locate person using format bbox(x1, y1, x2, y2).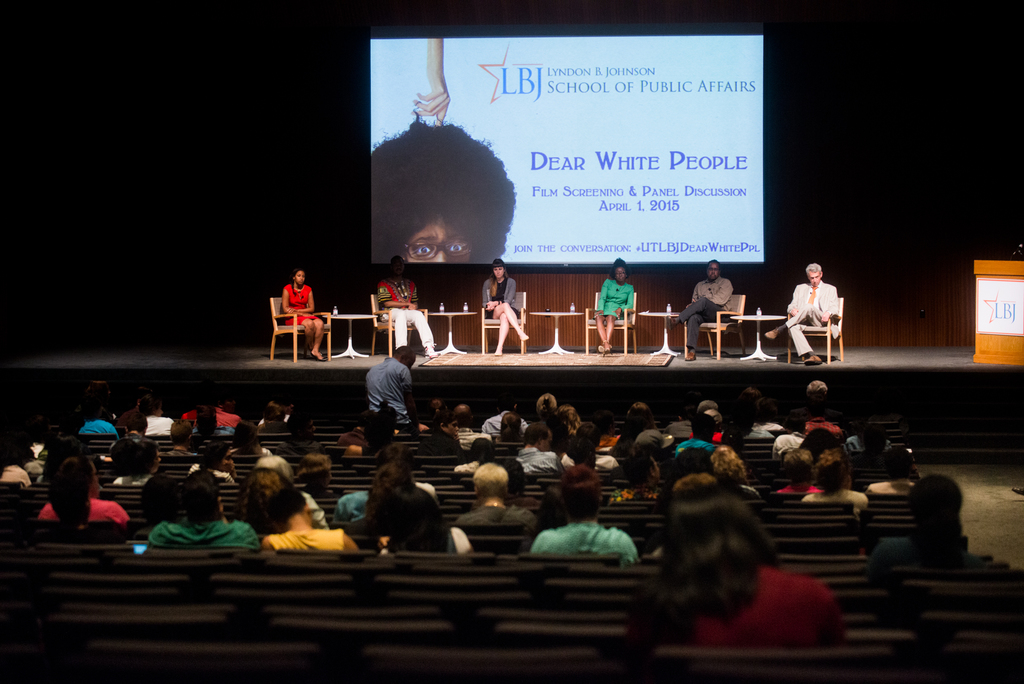
bbox(477, 252, 532, 351).
